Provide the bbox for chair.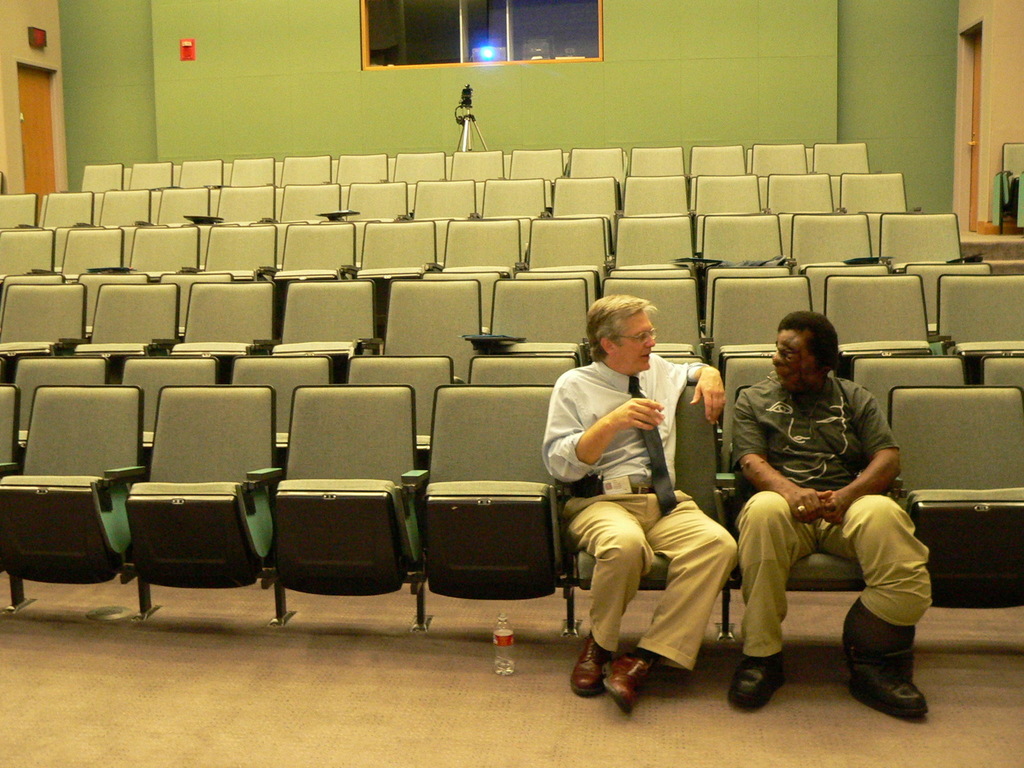
select_region(896, 396, 1023, 650).
